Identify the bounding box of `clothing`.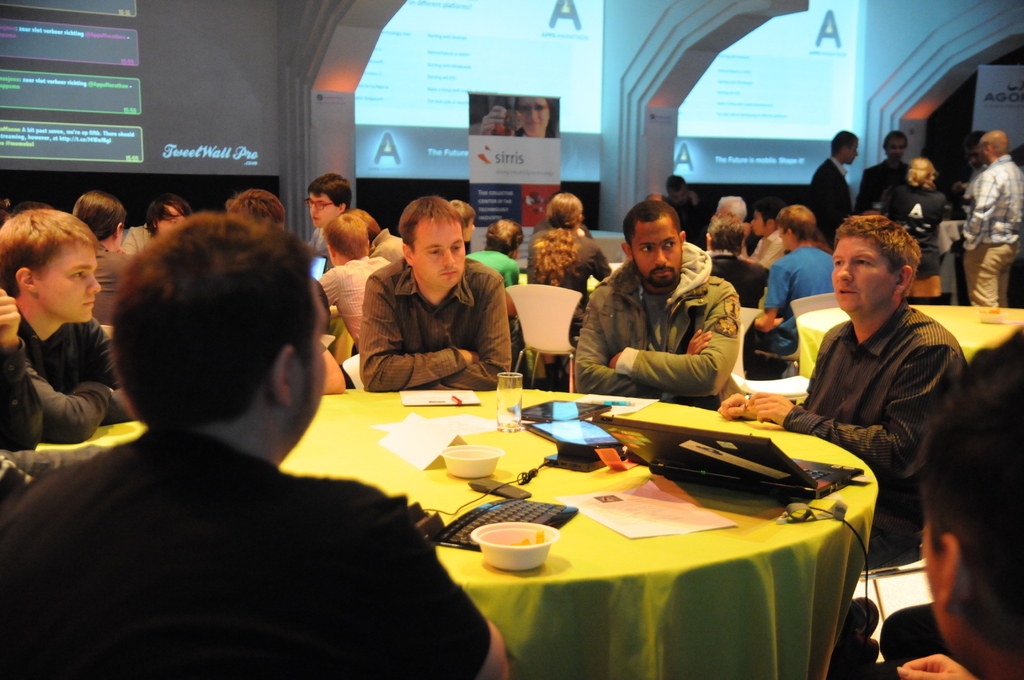
803:159:857:247.
